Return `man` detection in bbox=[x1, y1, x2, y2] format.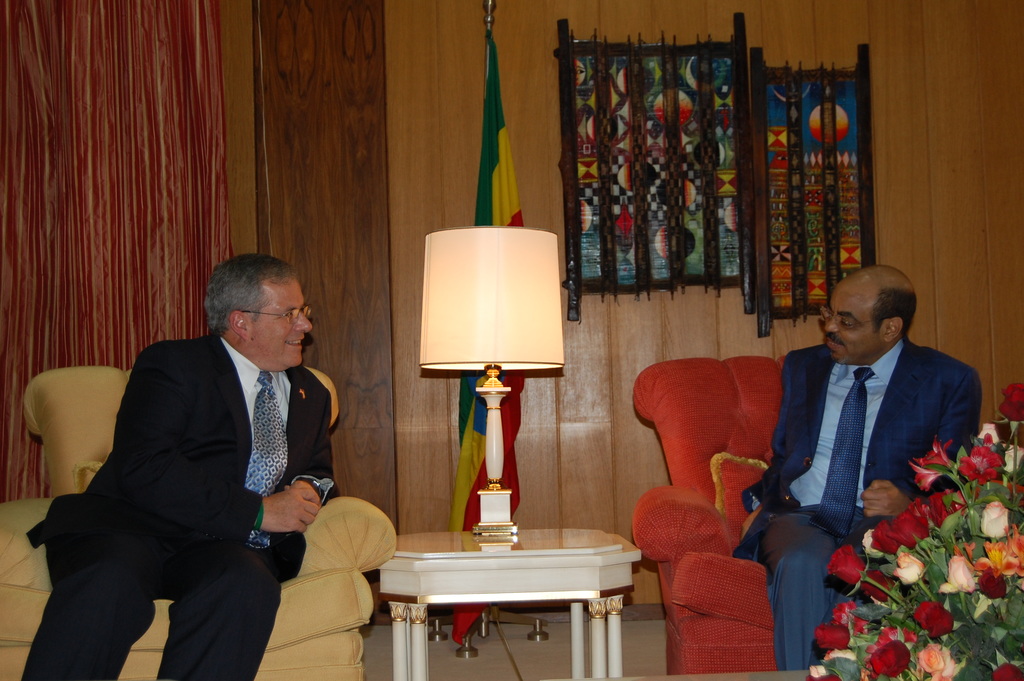
bbox=[735, 265, 983, 671].
